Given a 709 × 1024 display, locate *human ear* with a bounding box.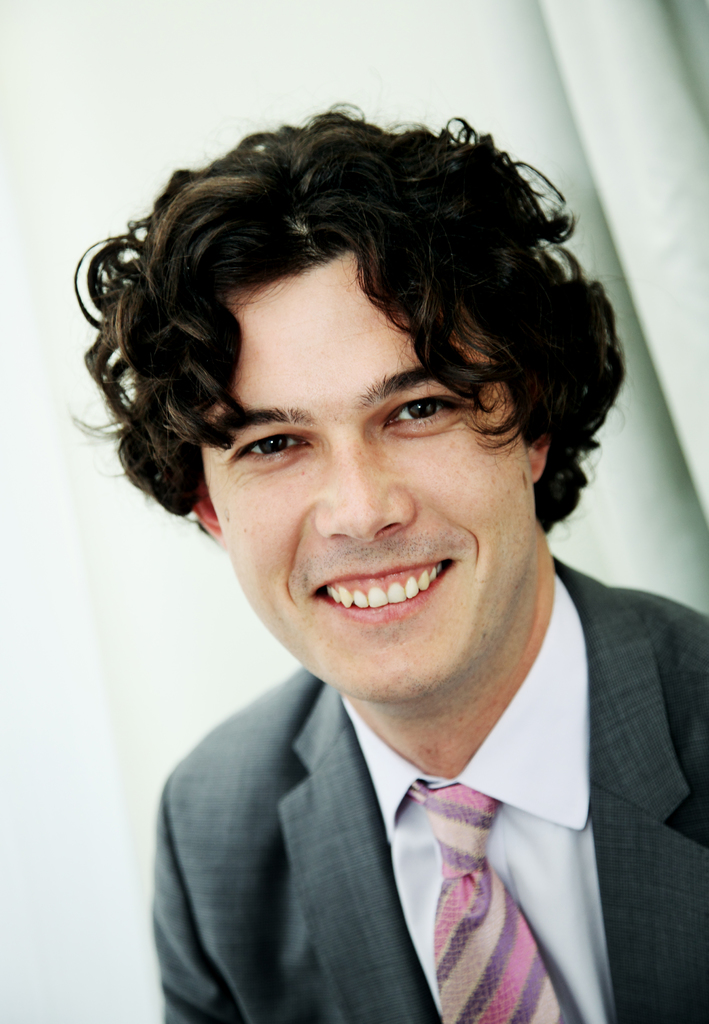
Located: 186, 480, 224, 544.
